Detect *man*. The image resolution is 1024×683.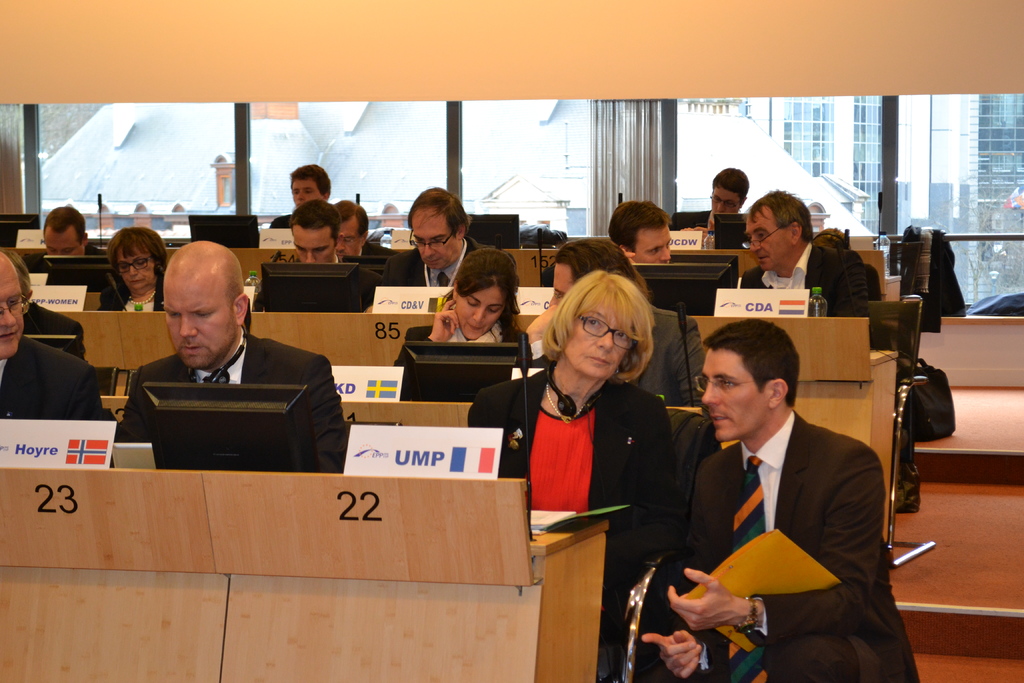
{"left": 0, "top": 241, "right": 88, "bottom": 367}.
